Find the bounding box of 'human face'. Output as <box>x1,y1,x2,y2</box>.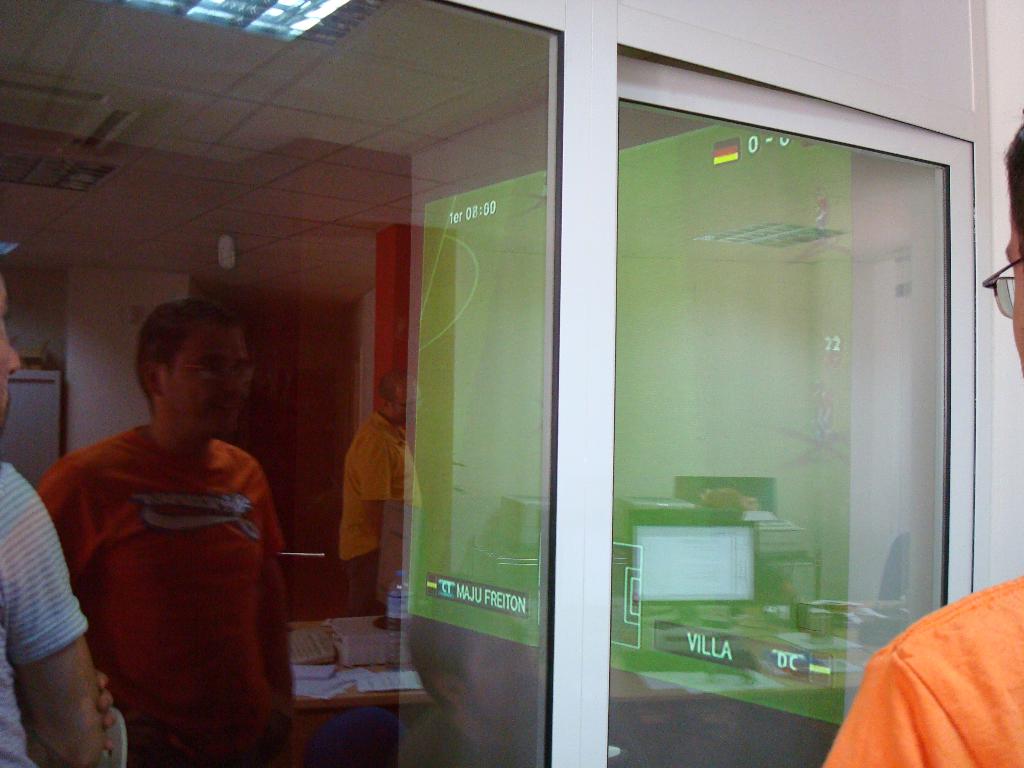
<box>0,274,25,420</box>.
